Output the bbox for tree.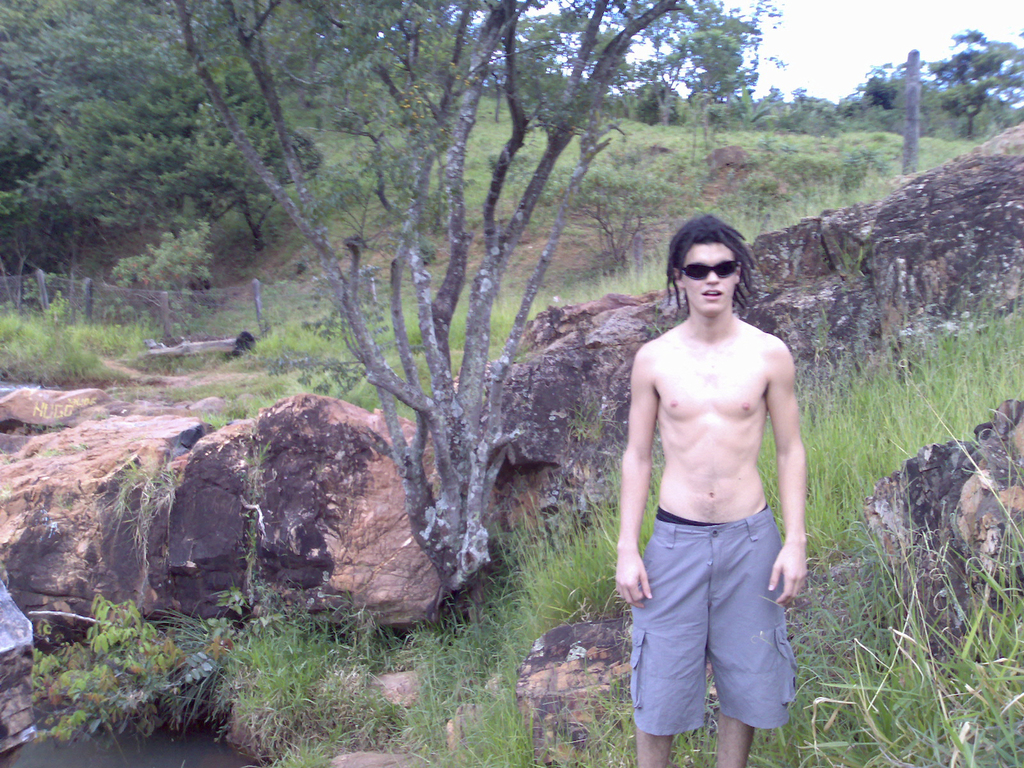
box(0, 0, 342, 287).
